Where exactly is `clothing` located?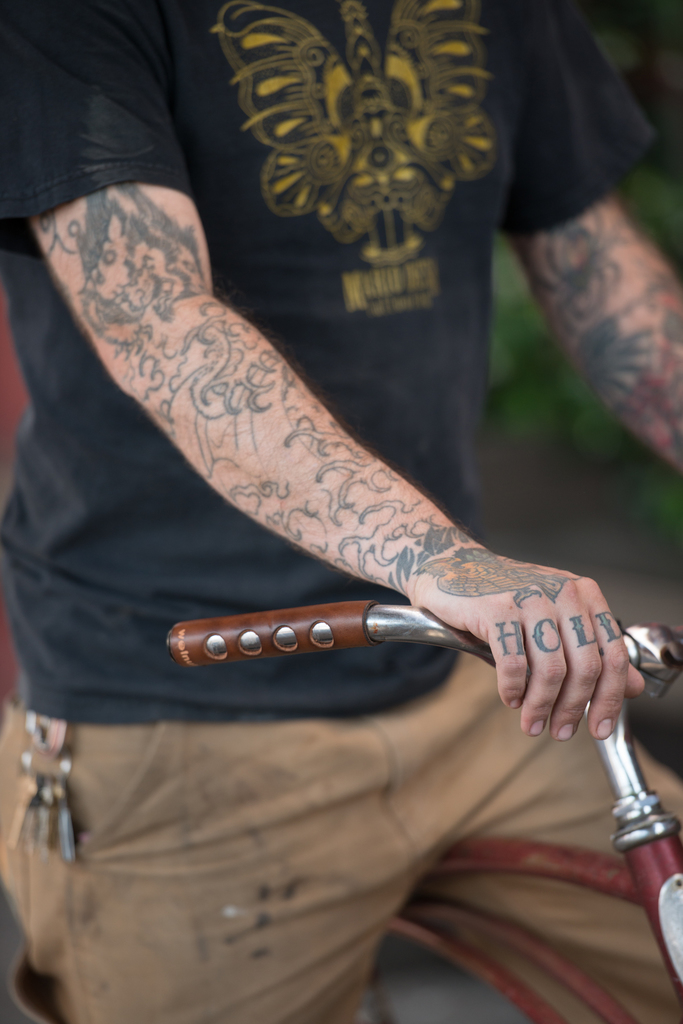
Its bounding box is bbox=[0, 0, 682, 1021].
